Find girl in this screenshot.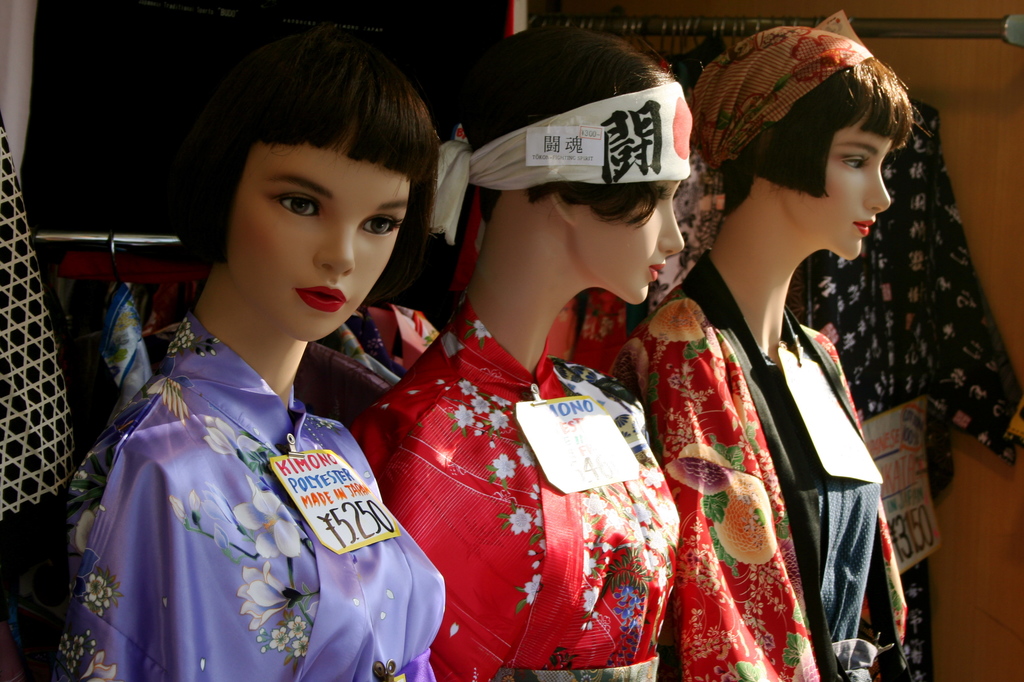
The bounding box for girl is 345,25,692,681.
